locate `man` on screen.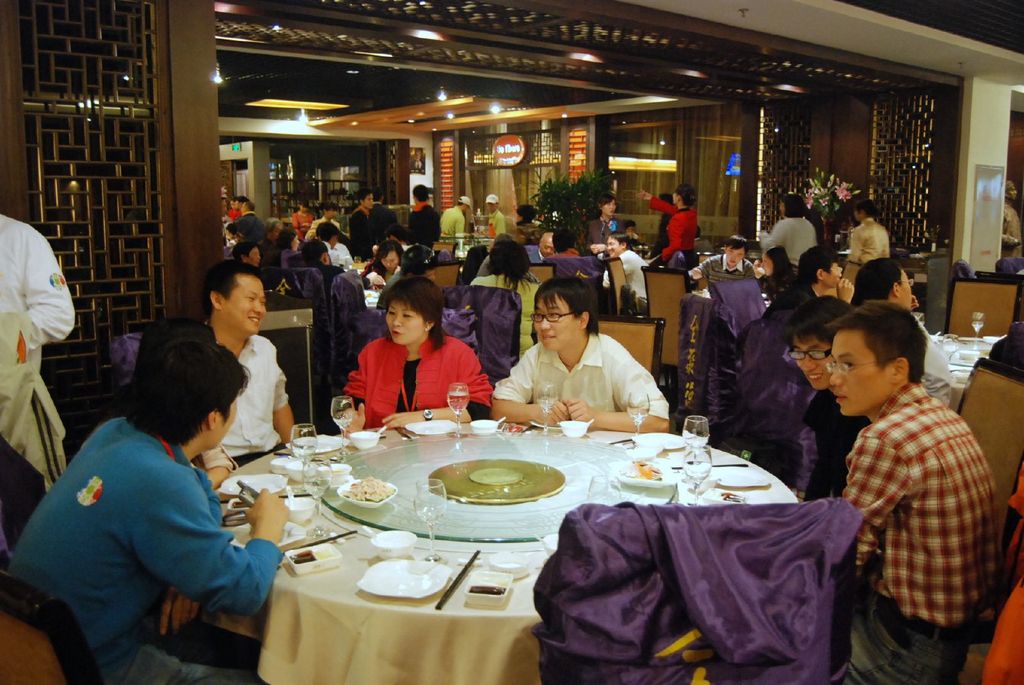
On screen at <bbox>485, 195, 504, 244</bbox>.
